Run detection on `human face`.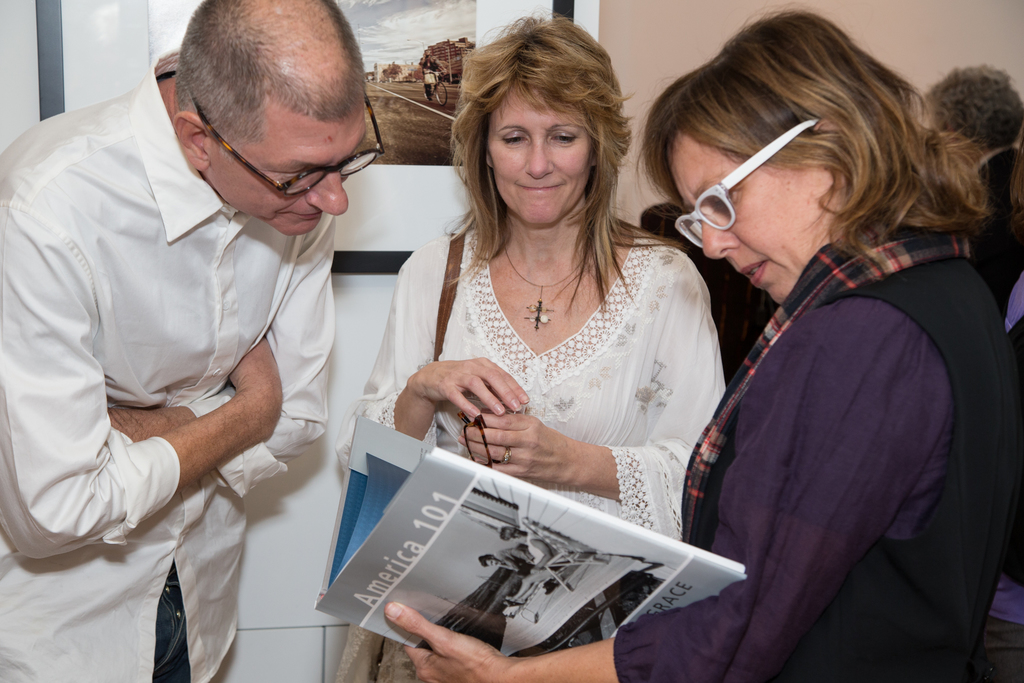
Result: crop(492, 78, 602, 231).
